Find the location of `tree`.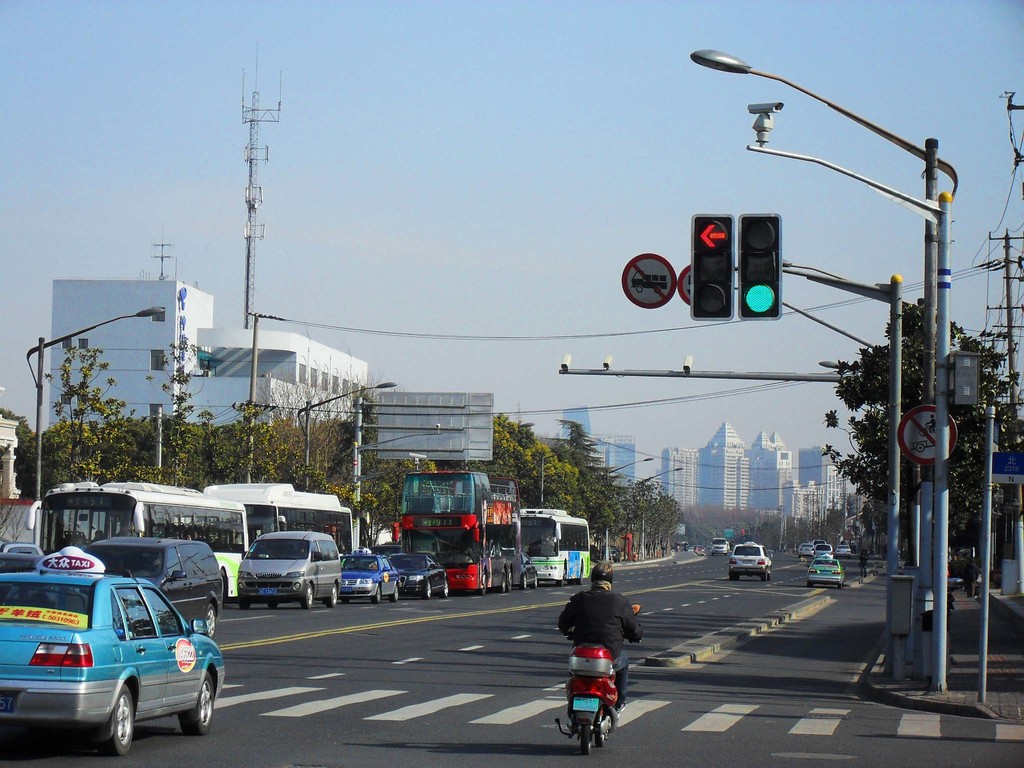
Location: region(555, 416, 621, 547).
